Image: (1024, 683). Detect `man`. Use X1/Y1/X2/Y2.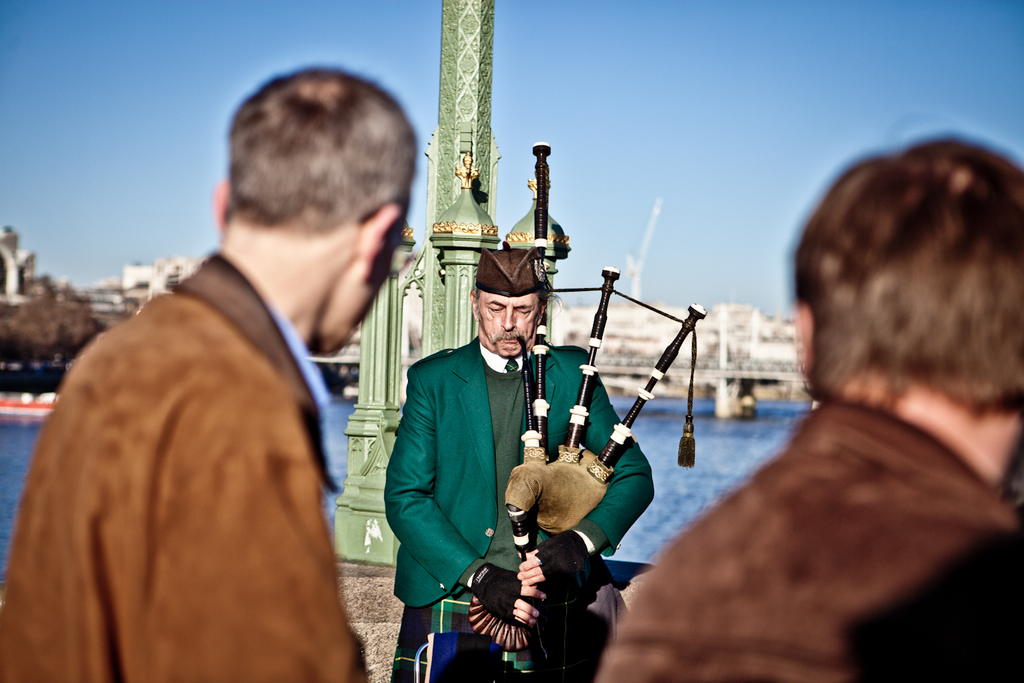
24/84/413/682.
